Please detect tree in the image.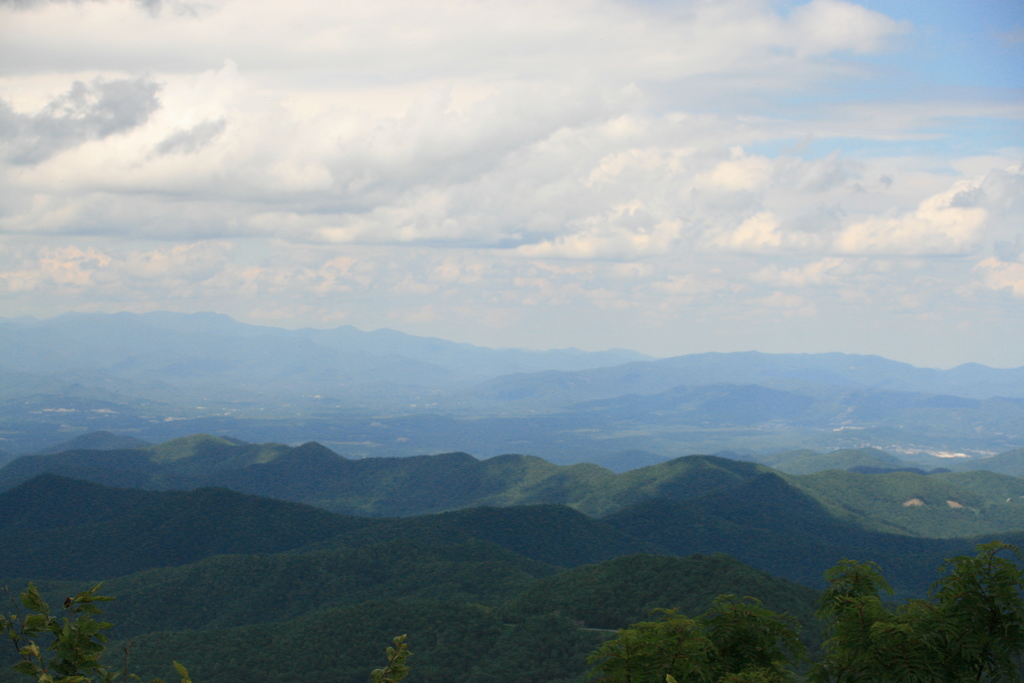
x1=886 y1=536 x2=1014 y2=682.
